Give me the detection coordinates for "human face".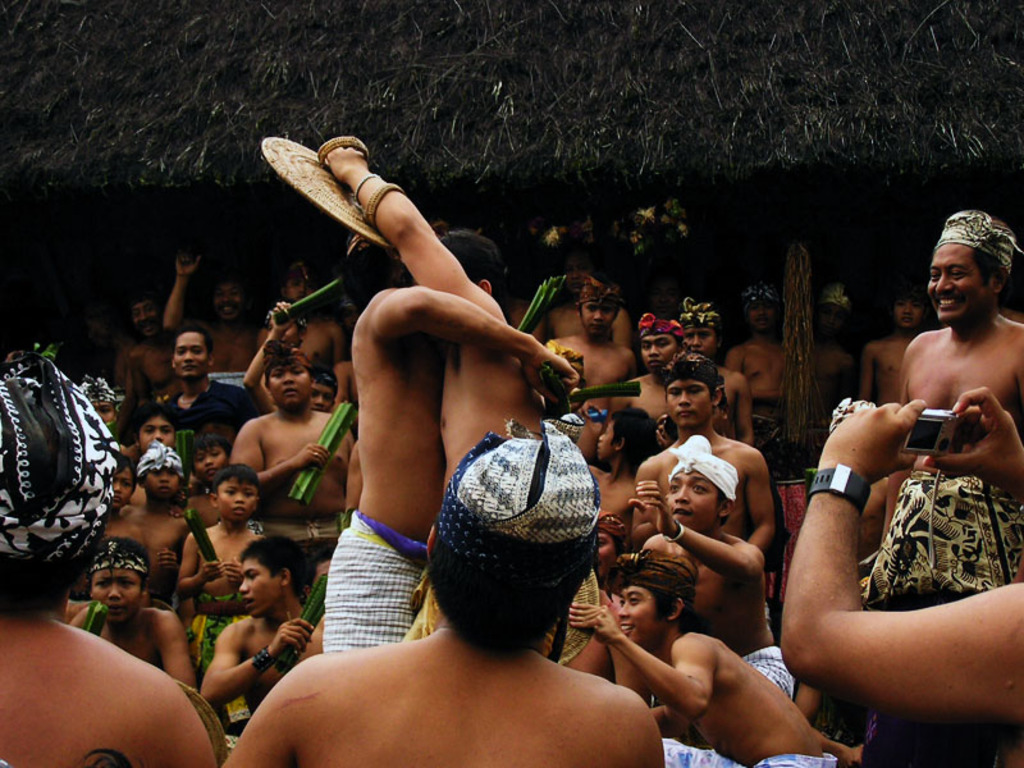
(137,412,172,451).
